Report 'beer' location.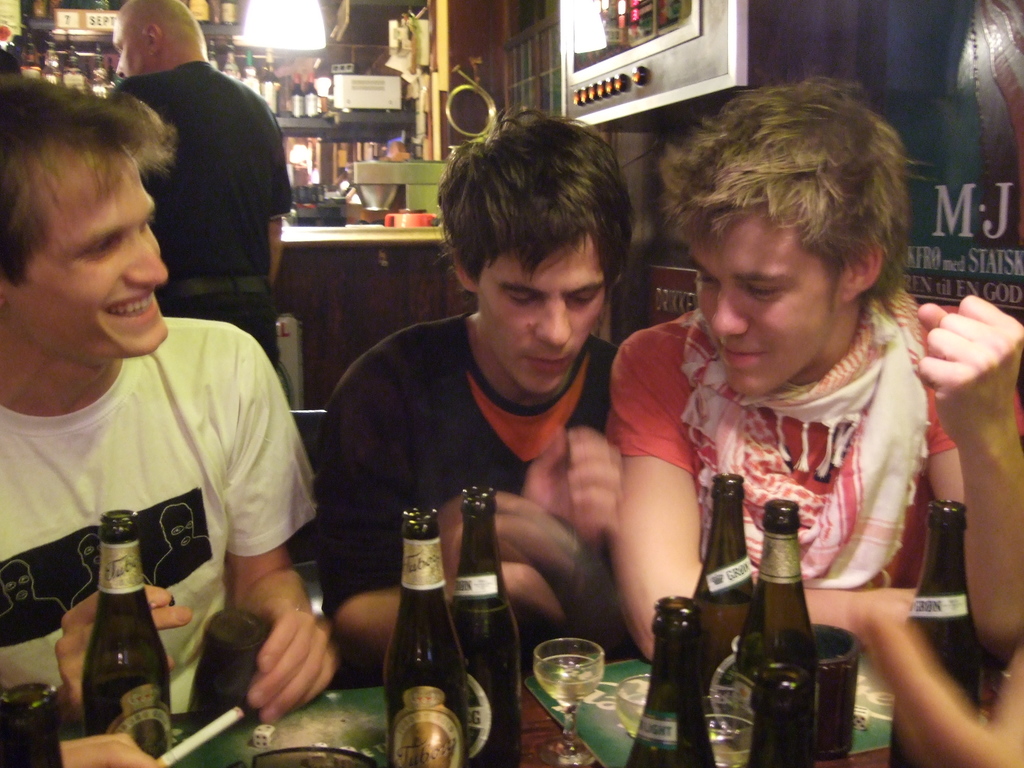
Report: region(404, 502, 460, 767).
